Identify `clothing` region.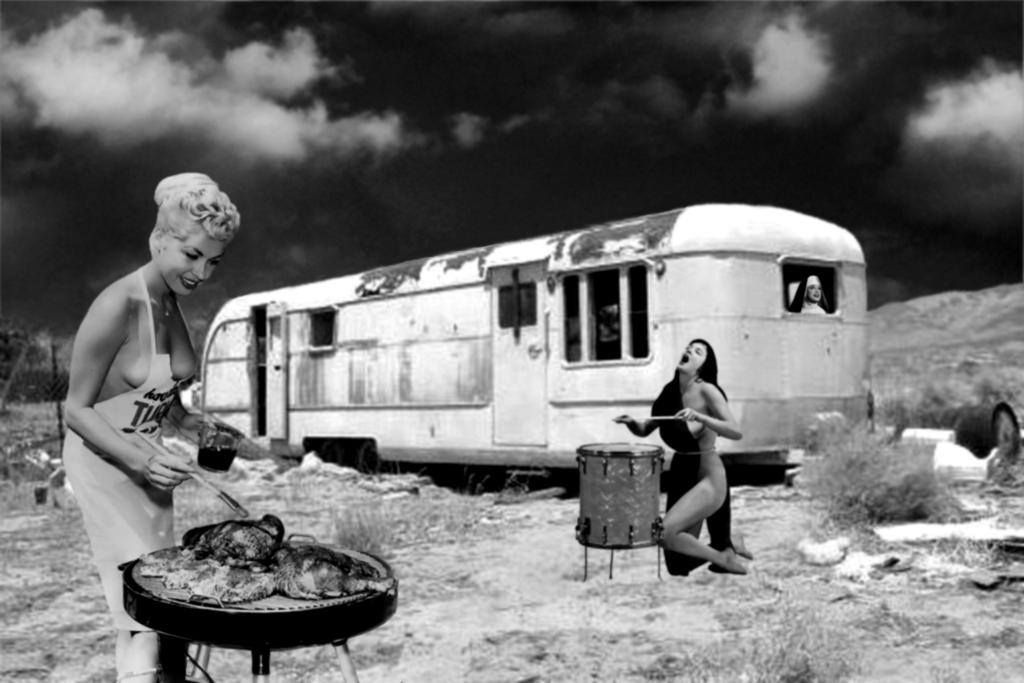
Region: [650,374,735,578].
